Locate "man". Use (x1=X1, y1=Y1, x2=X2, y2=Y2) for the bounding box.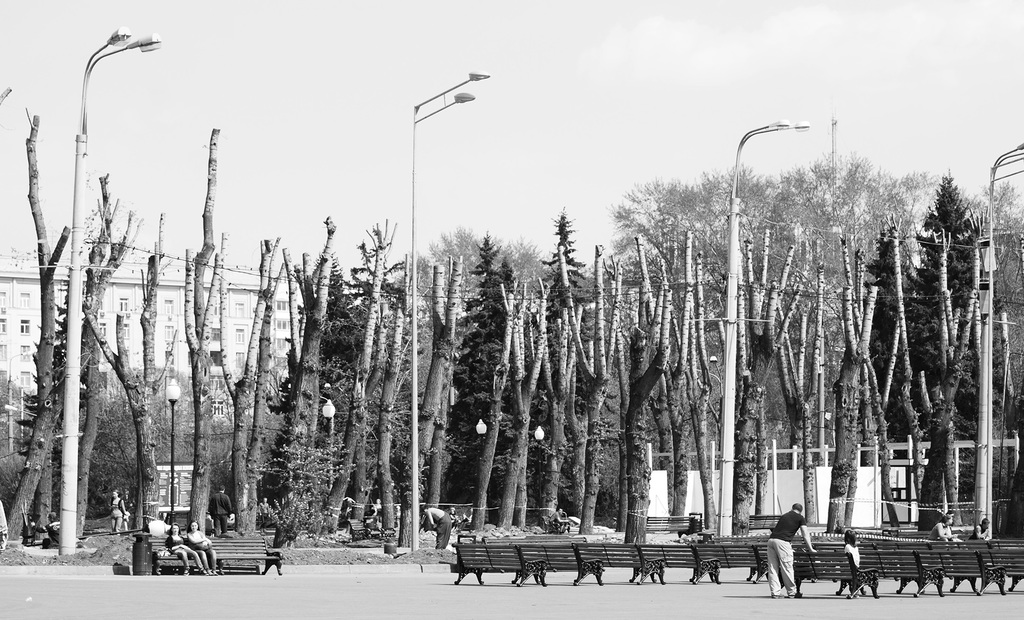
(x1=548, y1=507, x2=571, y2=533).
